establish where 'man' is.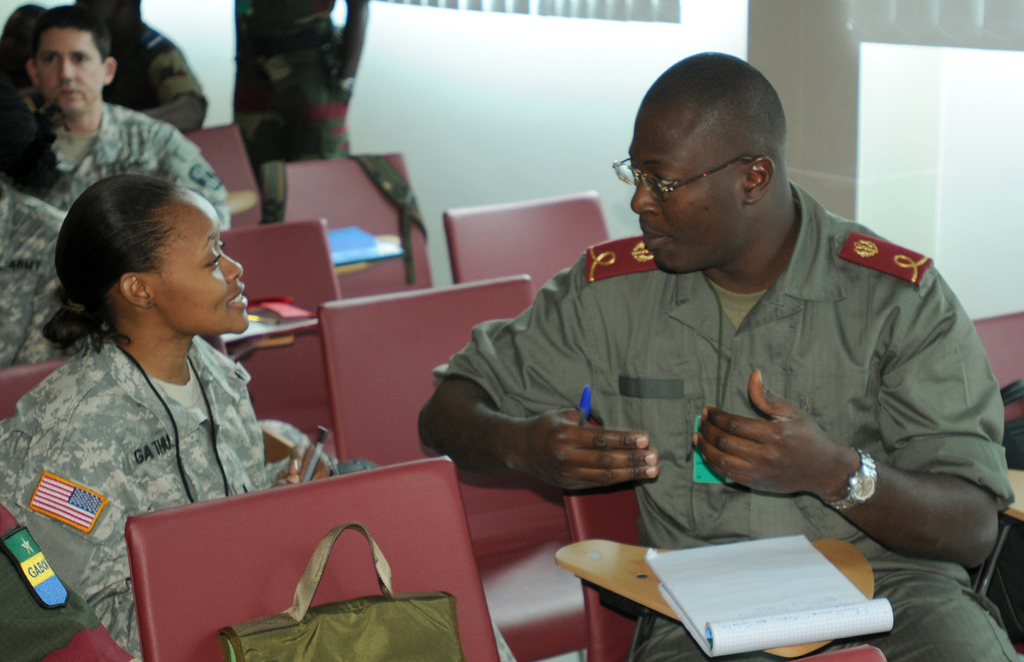
Established at [26, 5, 230, 230].
